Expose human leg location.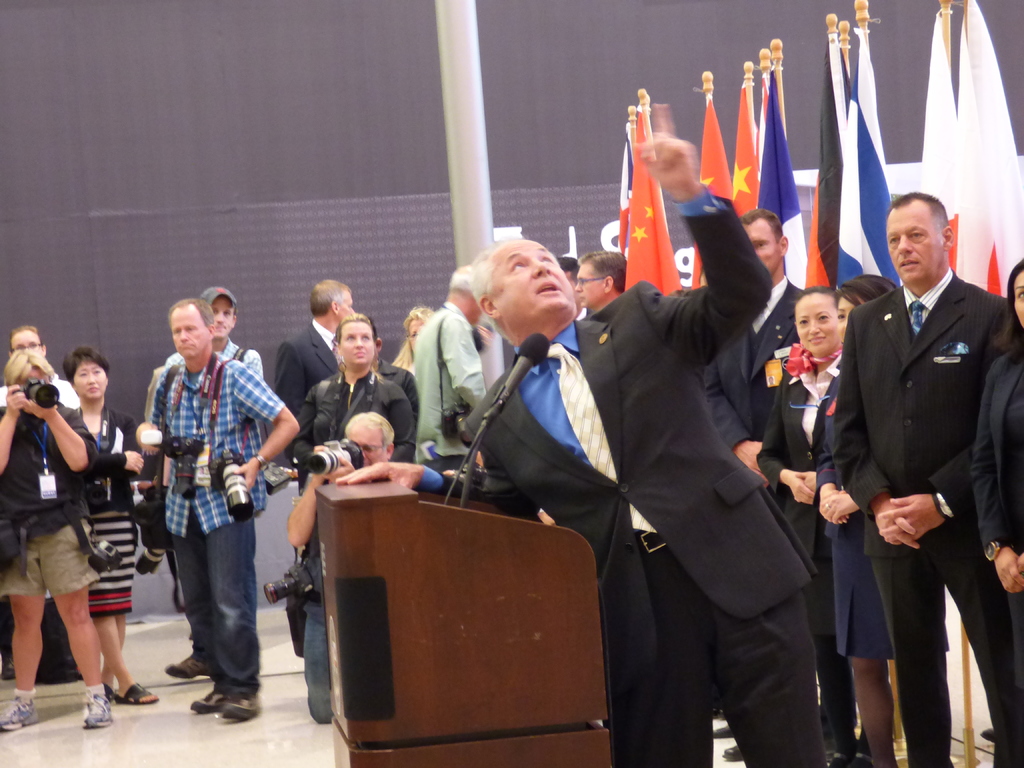
Exposed at <region>847, 644, 890, 767</region>.
